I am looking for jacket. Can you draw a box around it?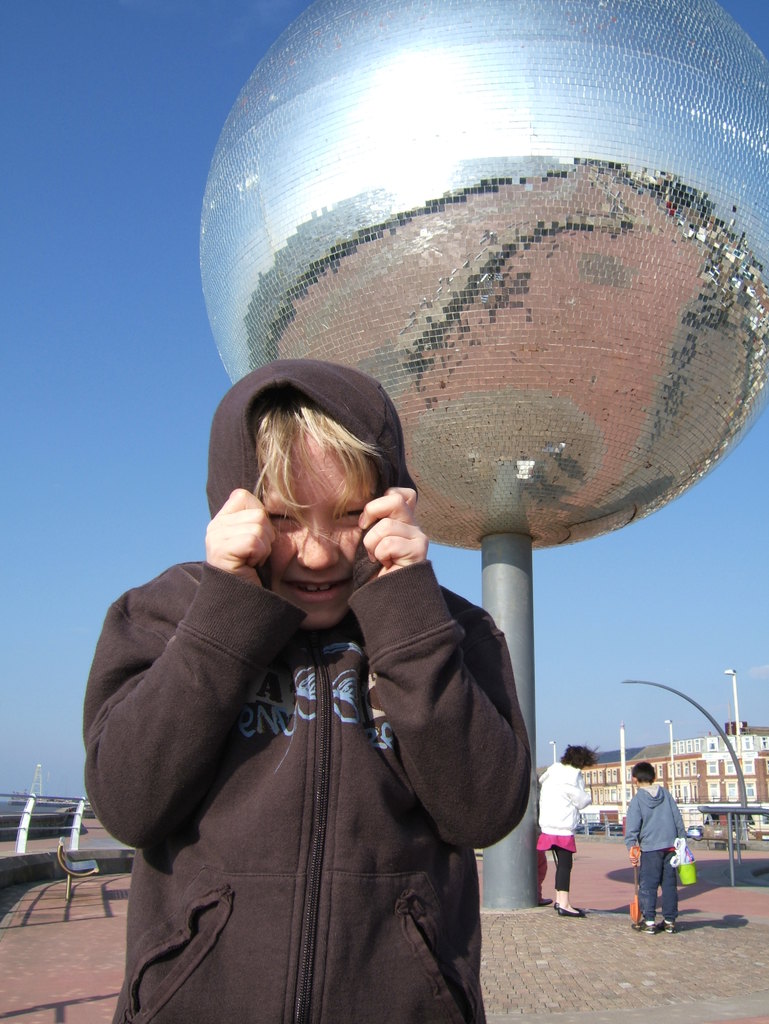
Sure, the bounding box is (92, 467, 553, 999).
